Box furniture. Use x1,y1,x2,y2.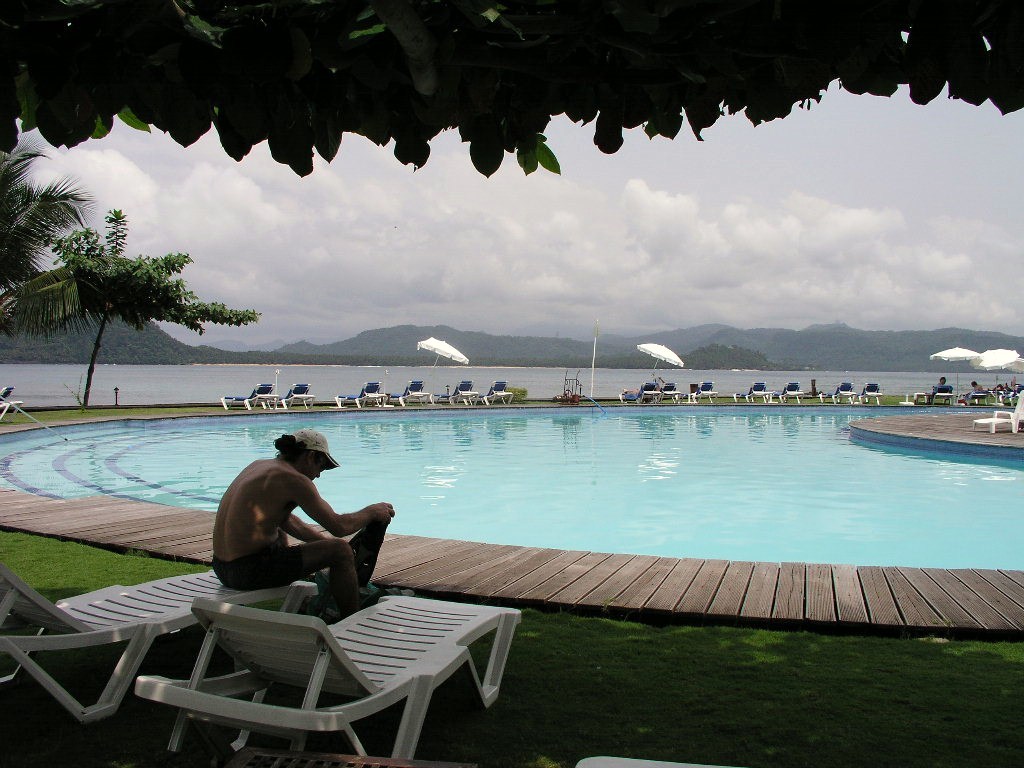
270,384,314,409.
